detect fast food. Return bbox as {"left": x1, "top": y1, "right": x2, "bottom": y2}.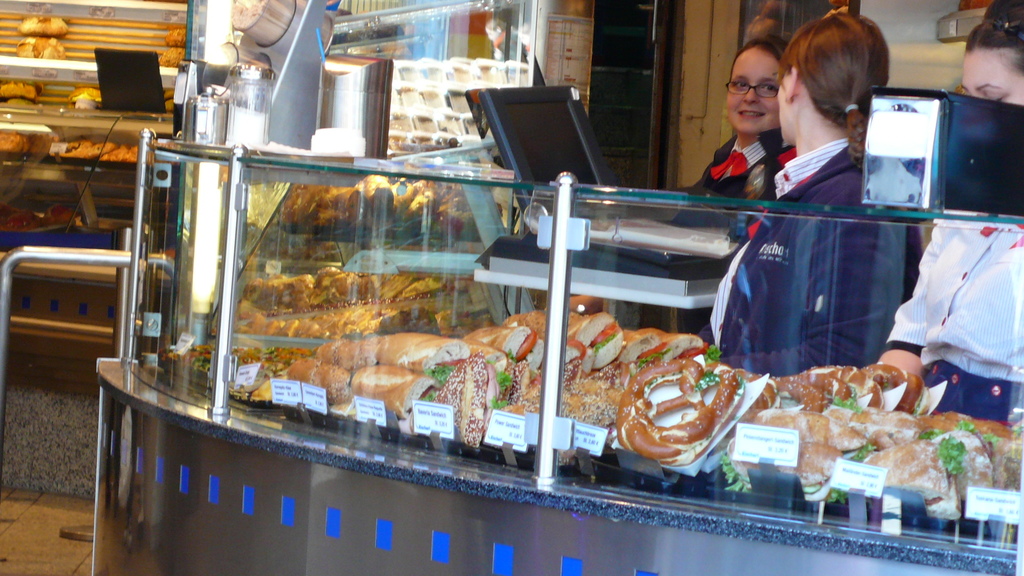
{"left": 431, "top": 367, "right": 463, "bottom": 401}.
